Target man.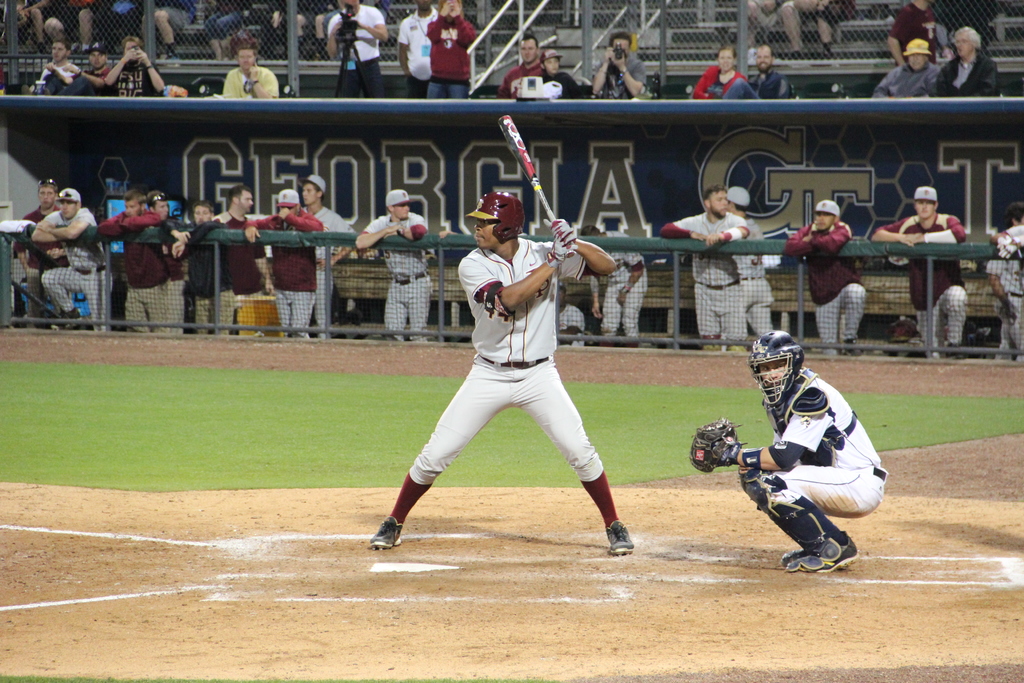
Target region: locate(541, 48, 585, 99).
